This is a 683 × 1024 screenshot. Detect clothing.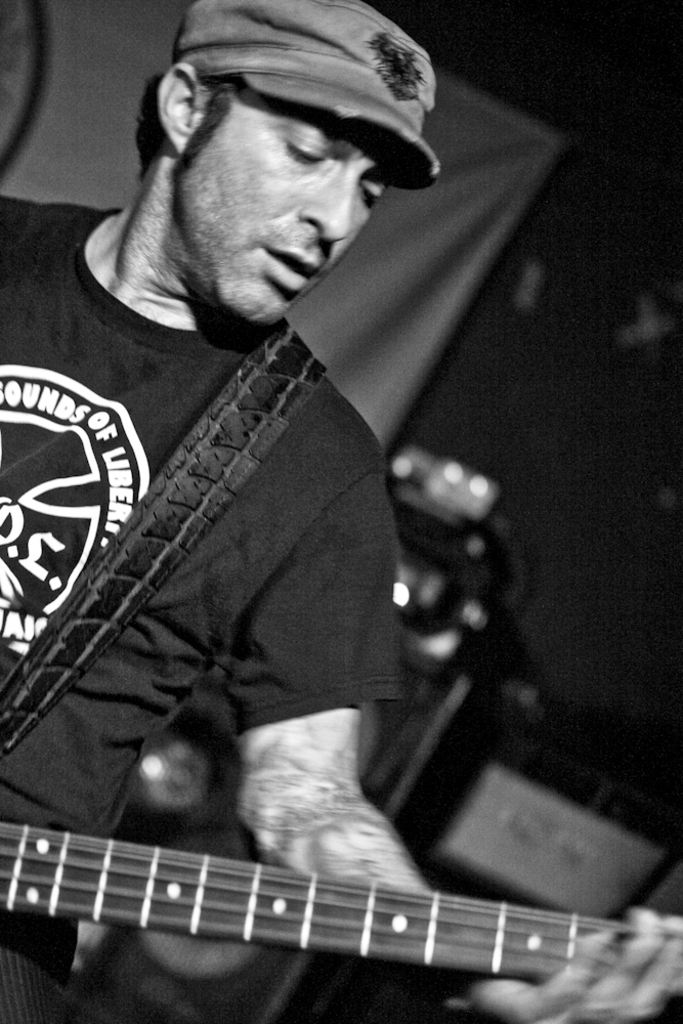
rect(0, 193, 399, 964).
